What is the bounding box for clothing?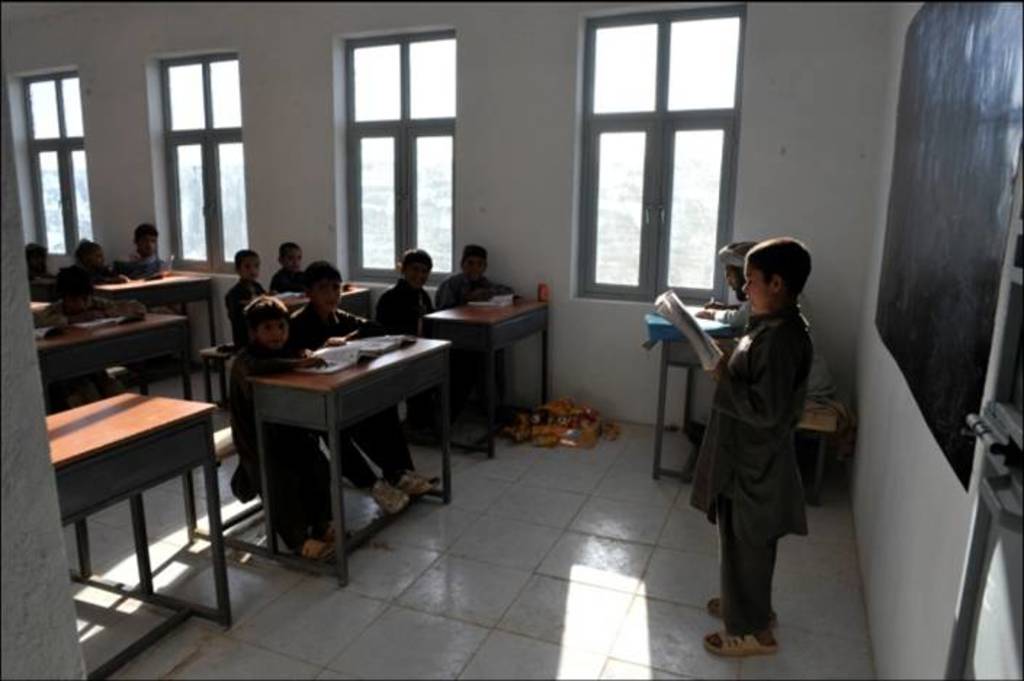
(55,260,119,283).
